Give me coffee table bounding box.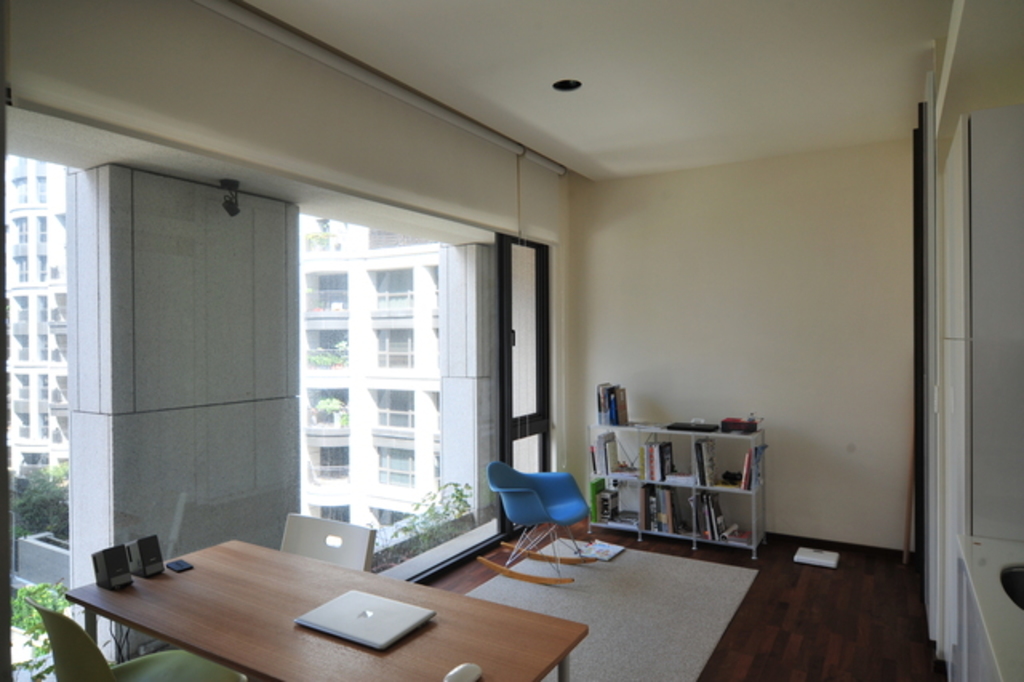
586,424,763,567.
